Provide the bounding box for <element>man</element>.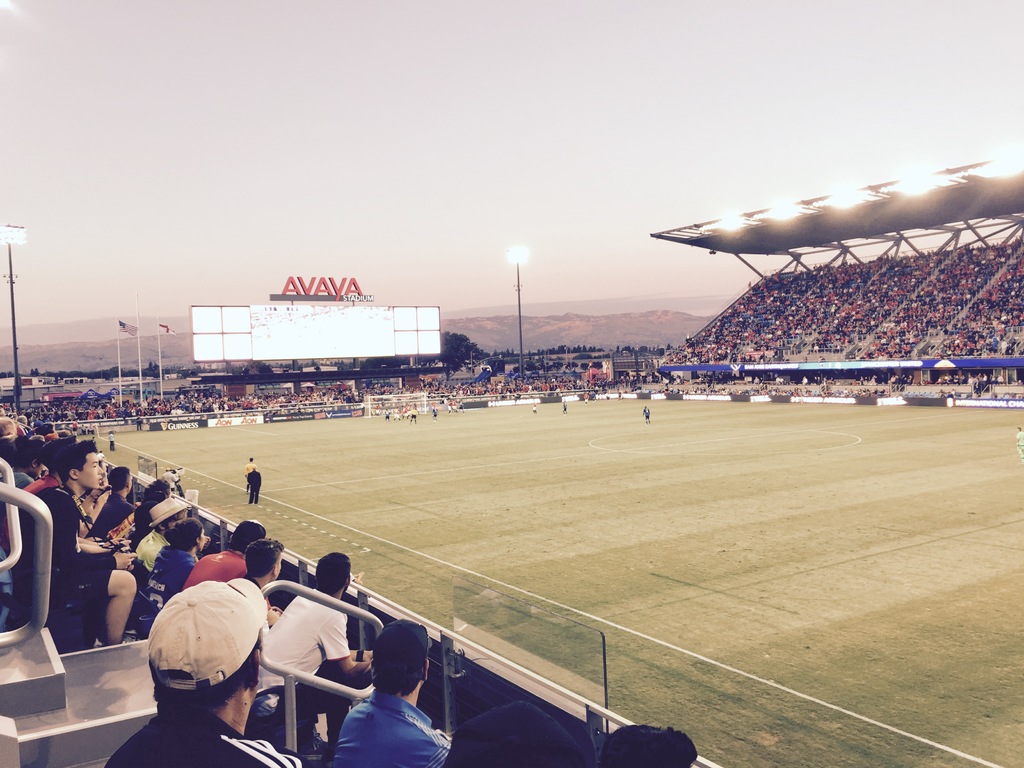
[x1=801, y1=376, x2=807, y2=387].
